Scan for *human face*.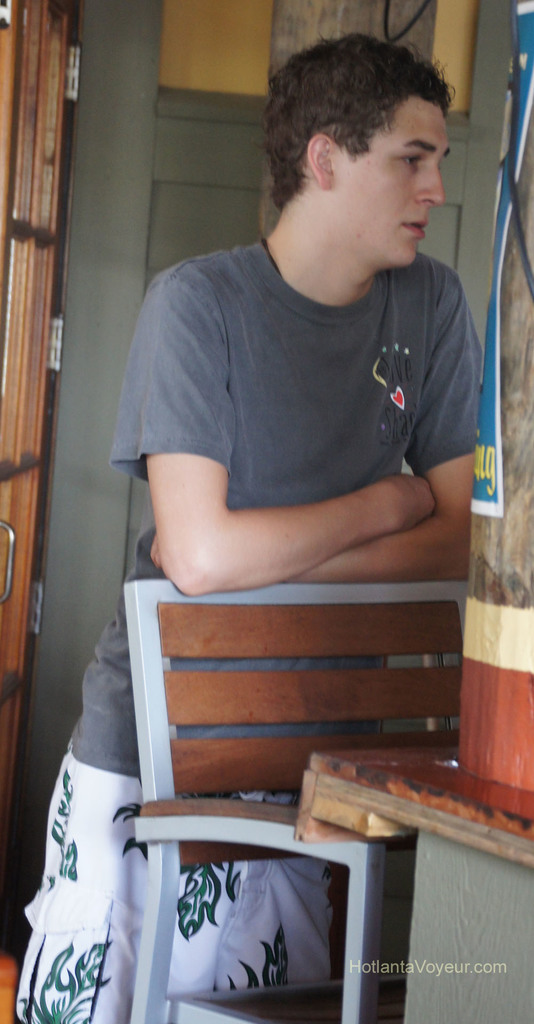
Scan result: <region>336, 99, 452, 268</region>.
